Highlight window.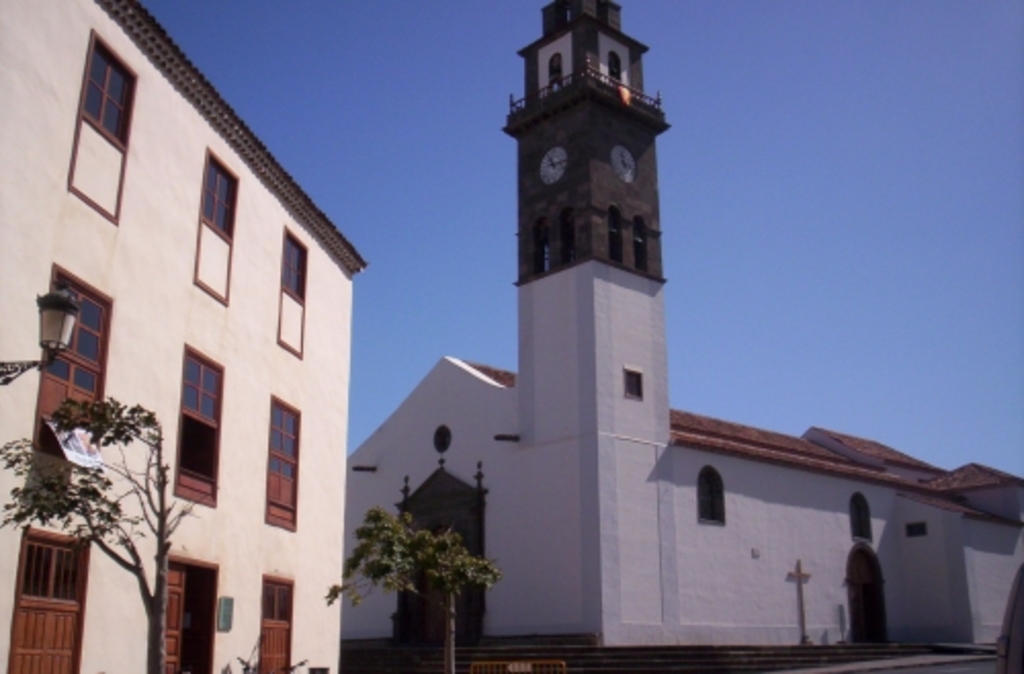
Highlighted region: bbox(33, 281, 98, 393).
